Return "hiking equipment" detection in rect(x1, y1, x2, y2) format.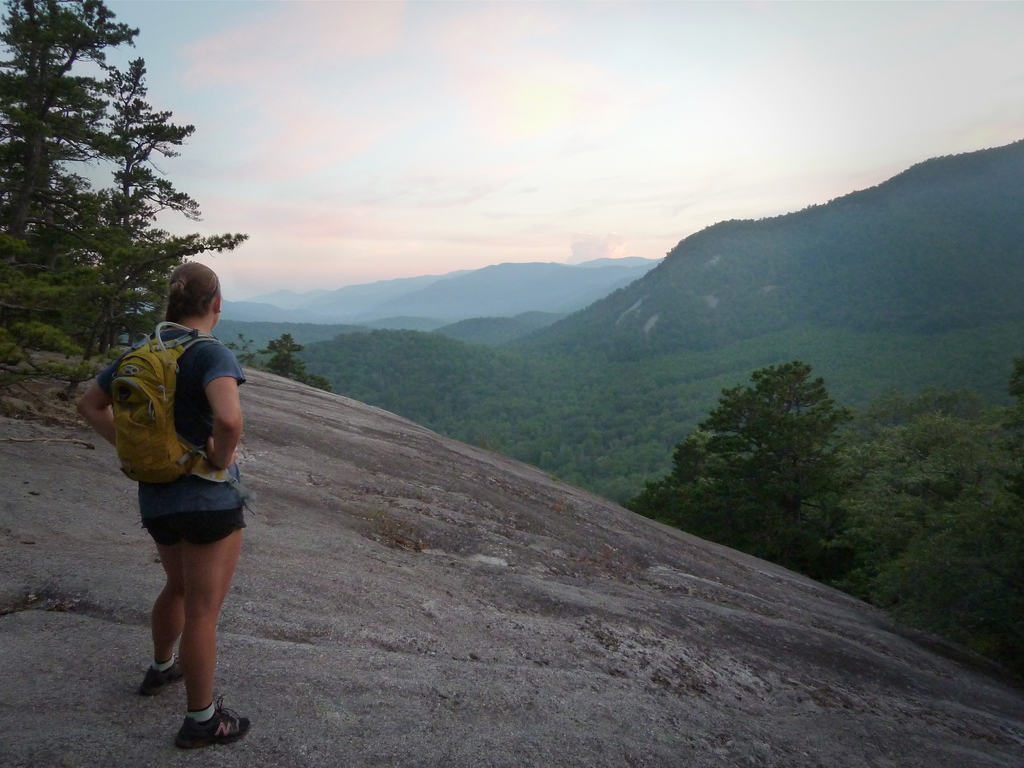
rect(104, 311, 229, 481).
